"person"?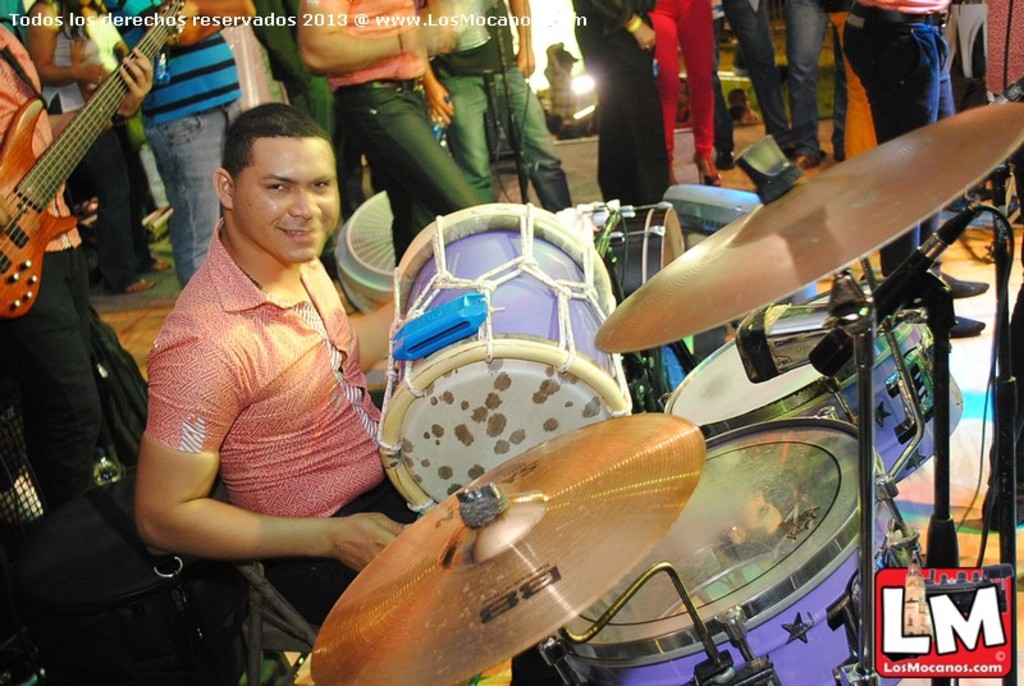
rect(140, 104, 417, 622)
